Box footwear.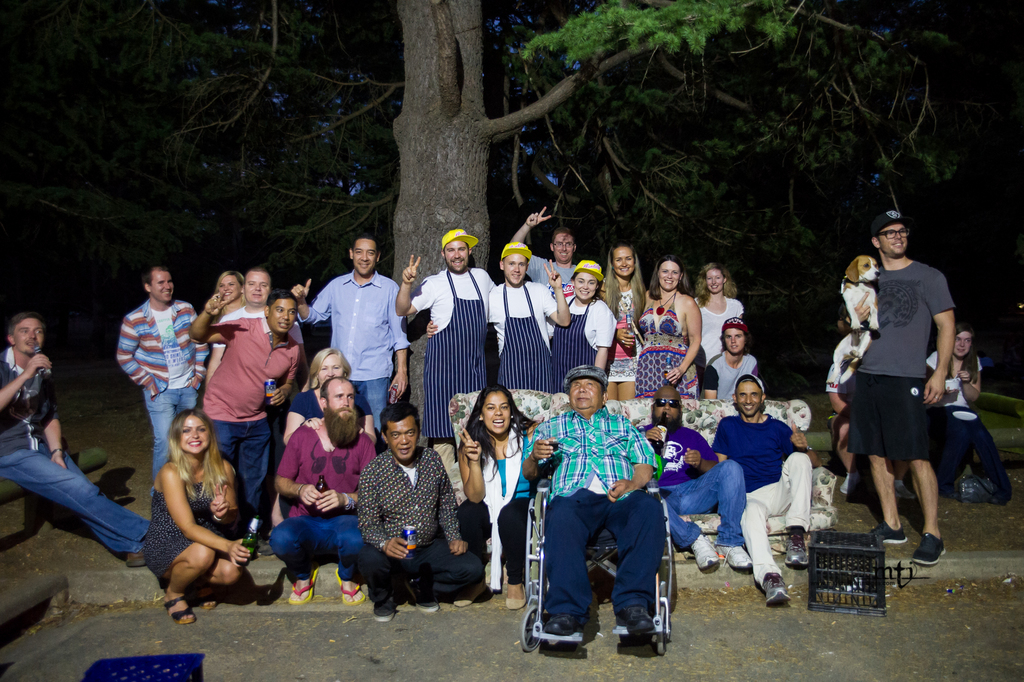
x1=767 y1=574 x2=792 y2=605.
